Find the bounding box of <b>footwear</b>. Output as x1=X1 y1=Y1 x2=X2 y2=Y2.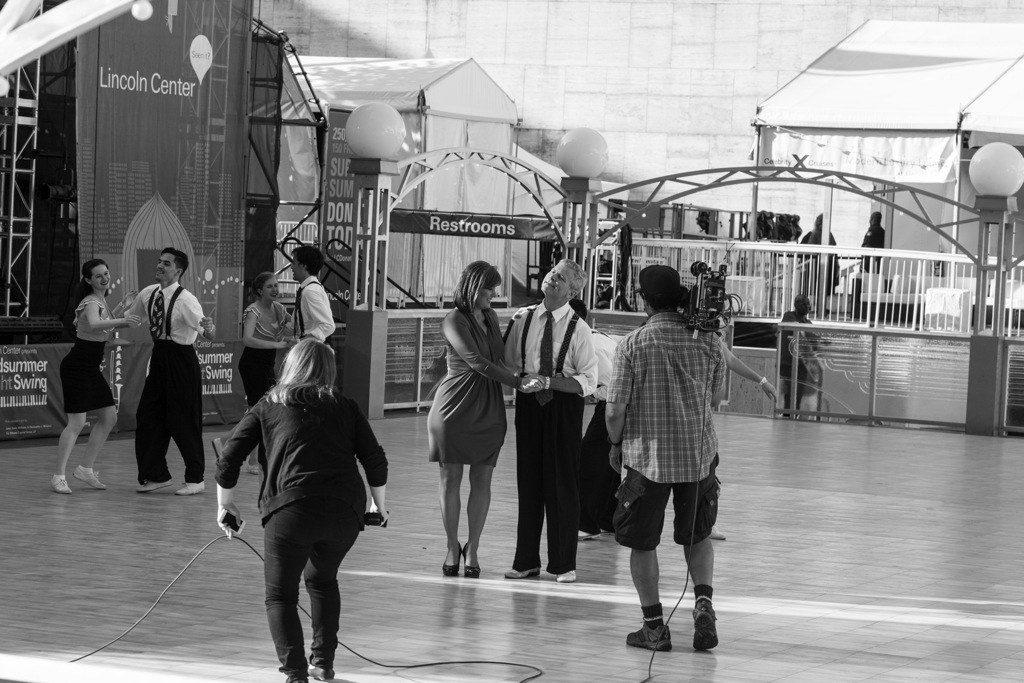
x1=557 y1=568 x2=576 y2=583.
